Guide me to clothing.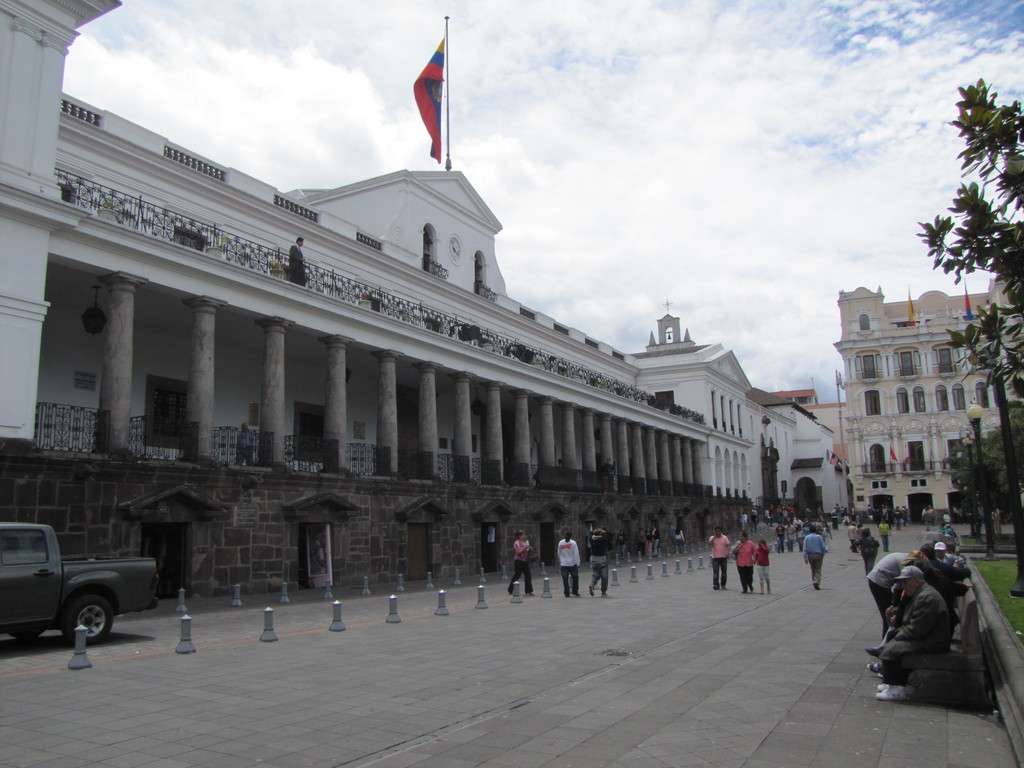
Guidance: <box>879,584,947,680</box>.
